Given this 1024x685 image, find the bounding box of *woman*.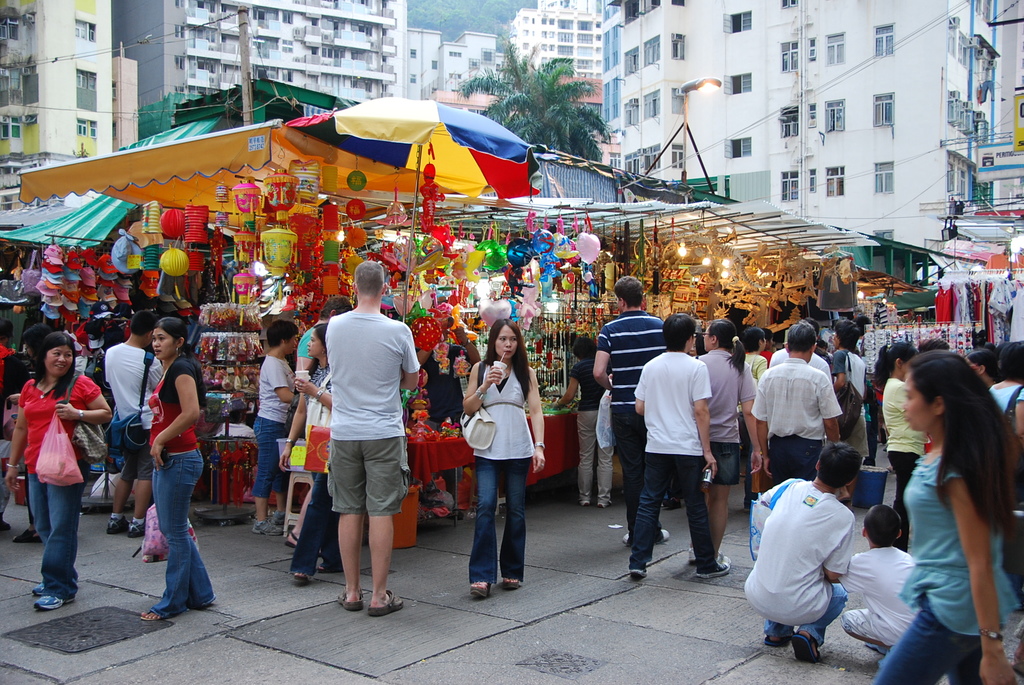
(879,345,1004,682).
